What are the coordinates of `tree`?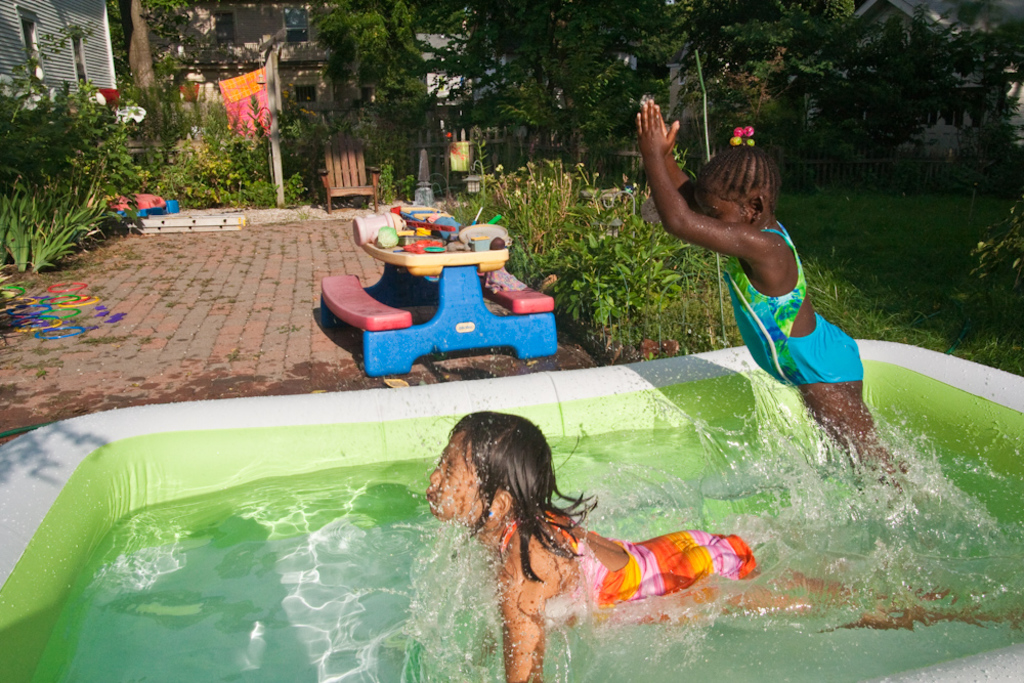
876,5,941,135.
